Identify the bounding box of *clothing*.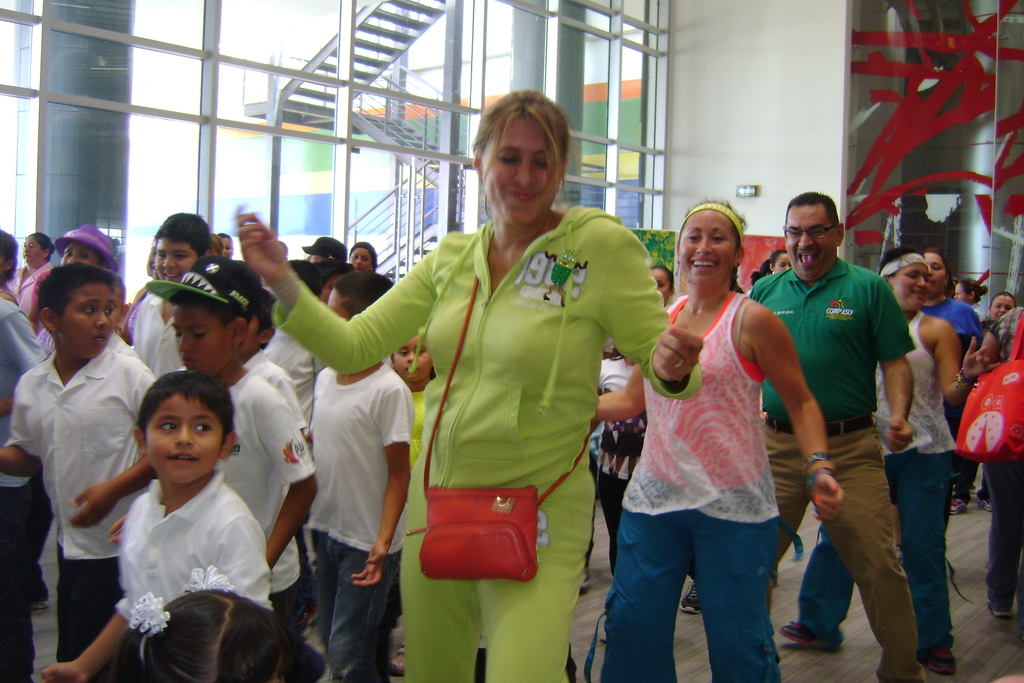
bbox=(113, 461, 269, 627).
